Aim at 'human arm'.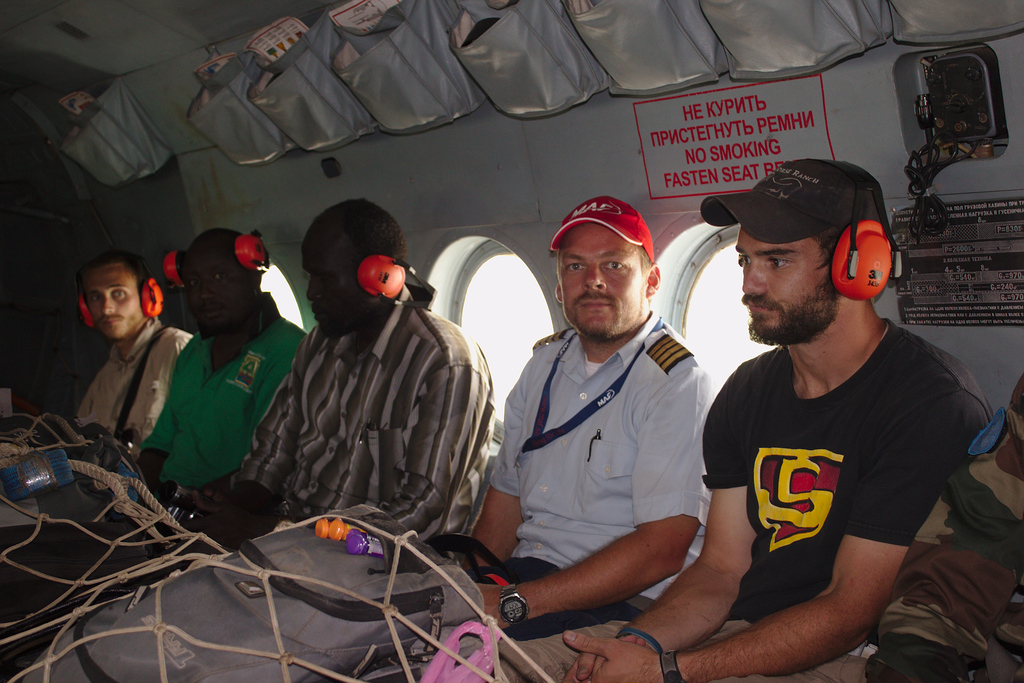
Aimed at (x1=568, y1=365, x2=757, y2=682).
